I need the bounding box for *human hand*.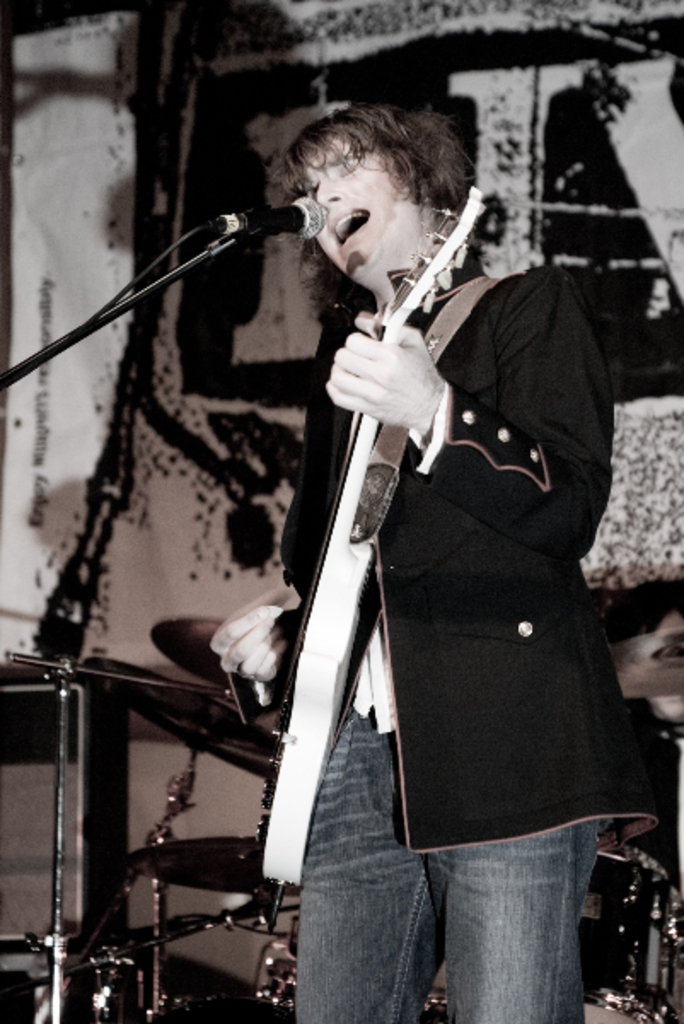
Here it is: region(215, 604, 292, 686).
